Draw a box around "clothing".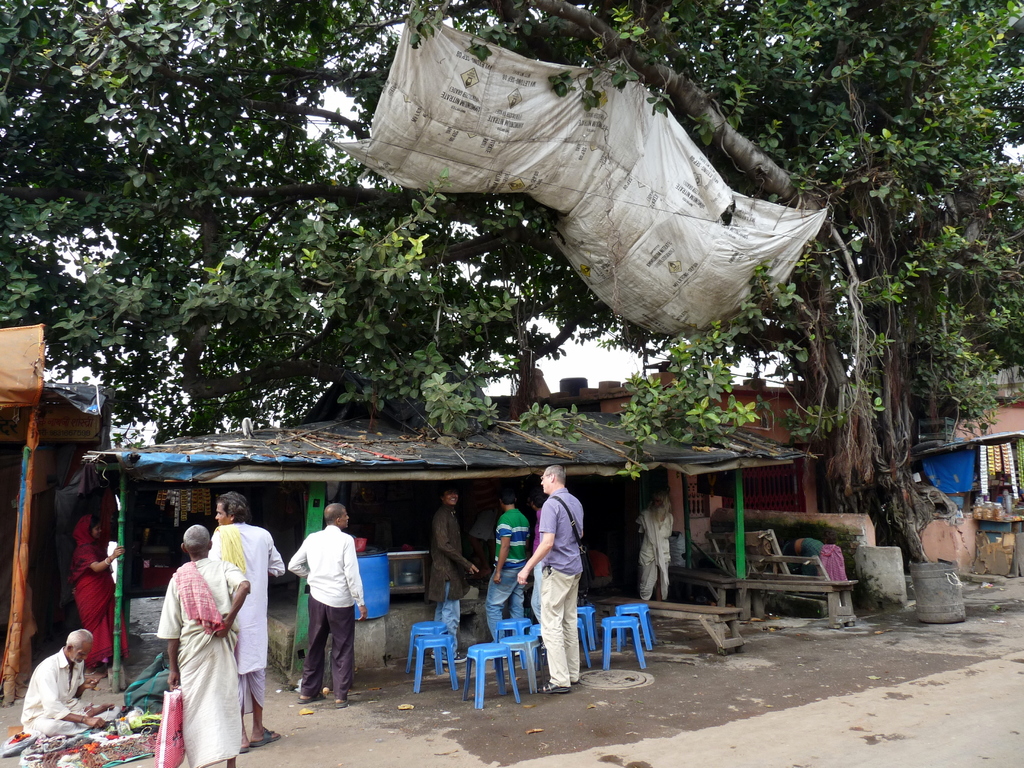
rect(593, 546, 613, 586).
